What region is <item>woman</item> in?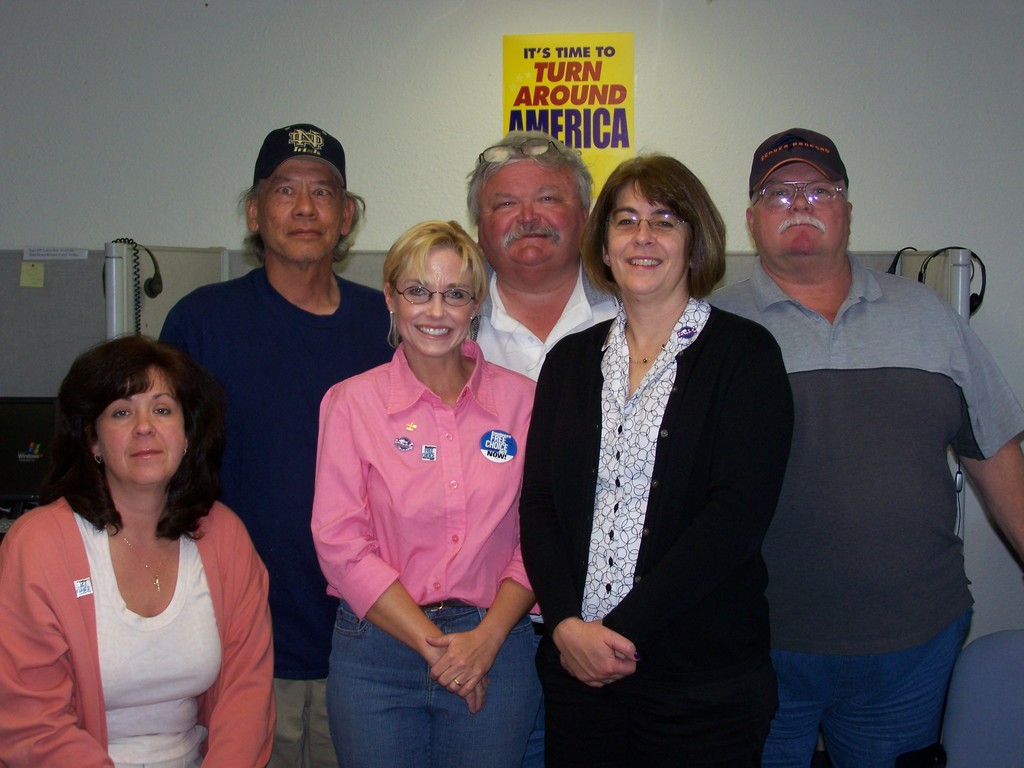
detection(0, 332, 280, 767).
